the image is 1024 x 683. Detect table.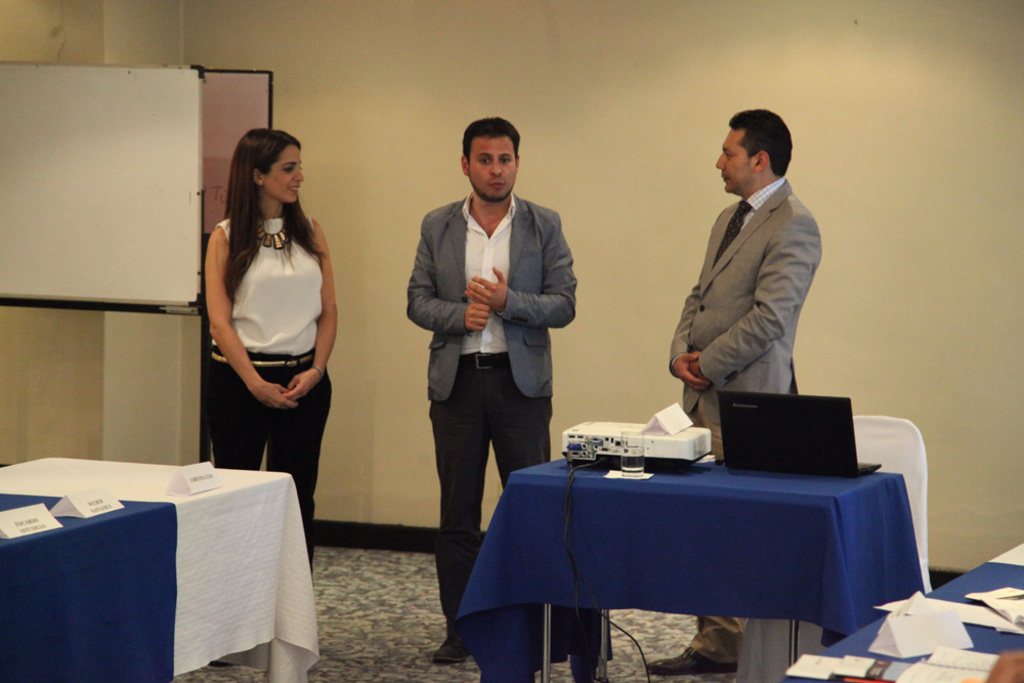
Detection: (0,449,329,682).
